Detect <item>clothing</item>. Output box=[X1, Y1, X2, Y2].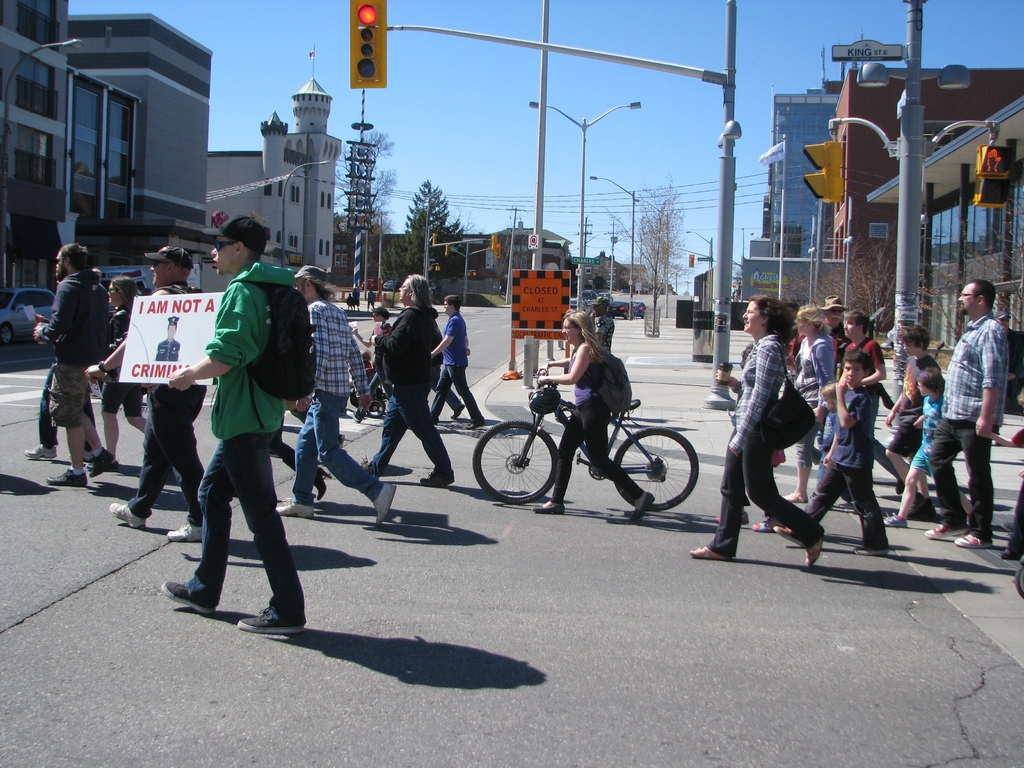
box=[791, 318, 851, 381].
